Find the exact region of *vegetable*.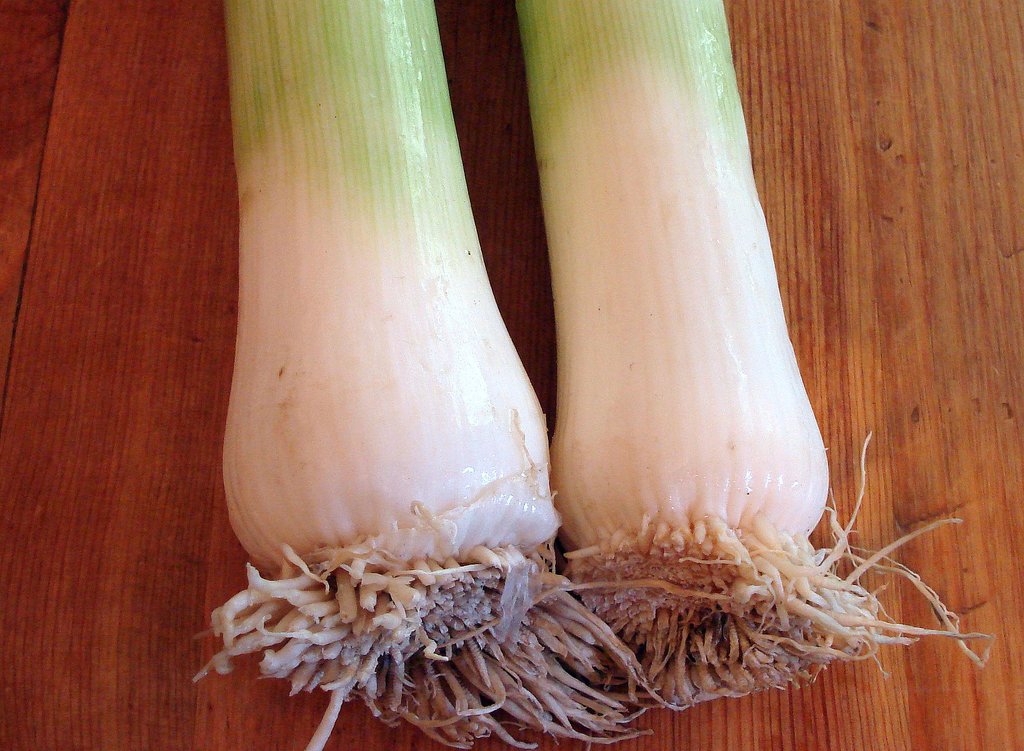
Exact region: left=189, top=0, right=695, bottom=750.
